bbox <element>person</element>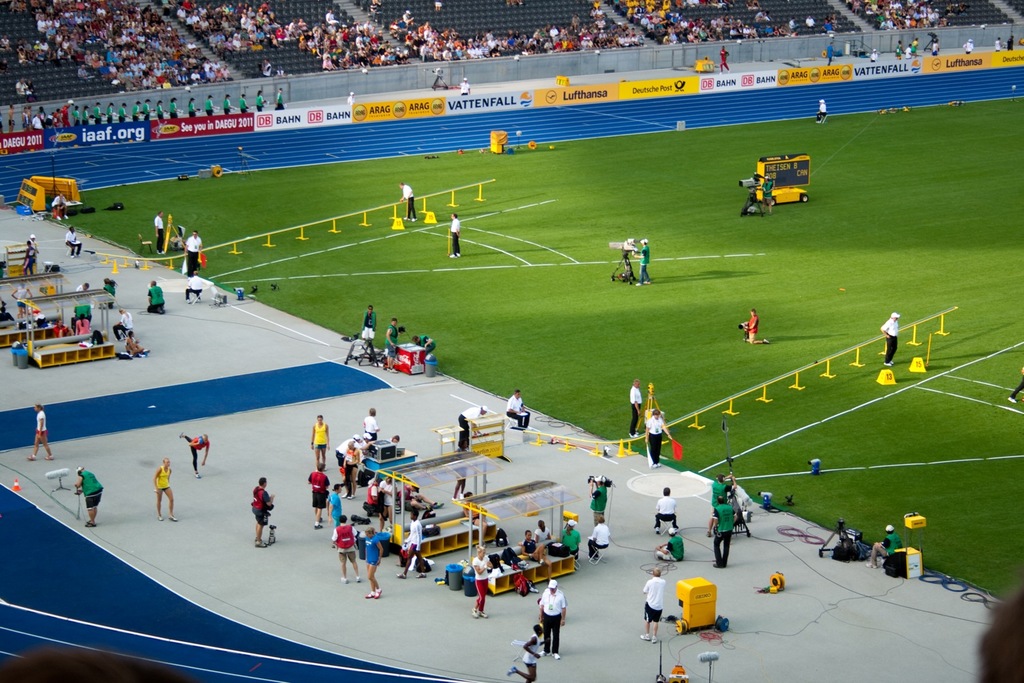
{"left": 556, "top": 516, "right": 581, "bottom": 564}
